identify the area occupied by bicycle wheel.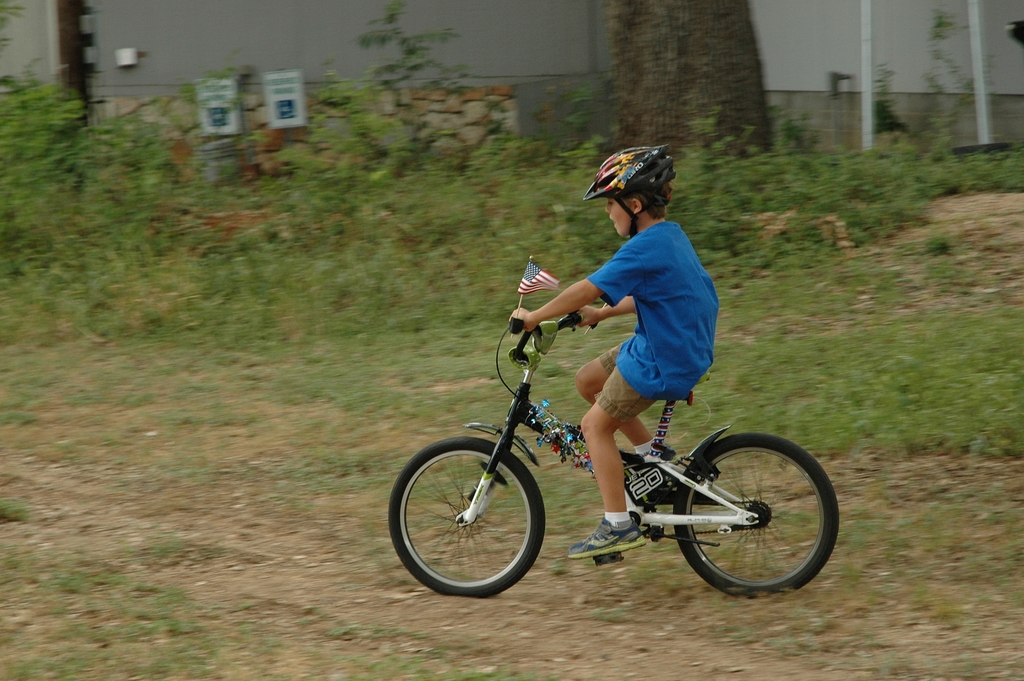
Area: 388:434:544:597.
